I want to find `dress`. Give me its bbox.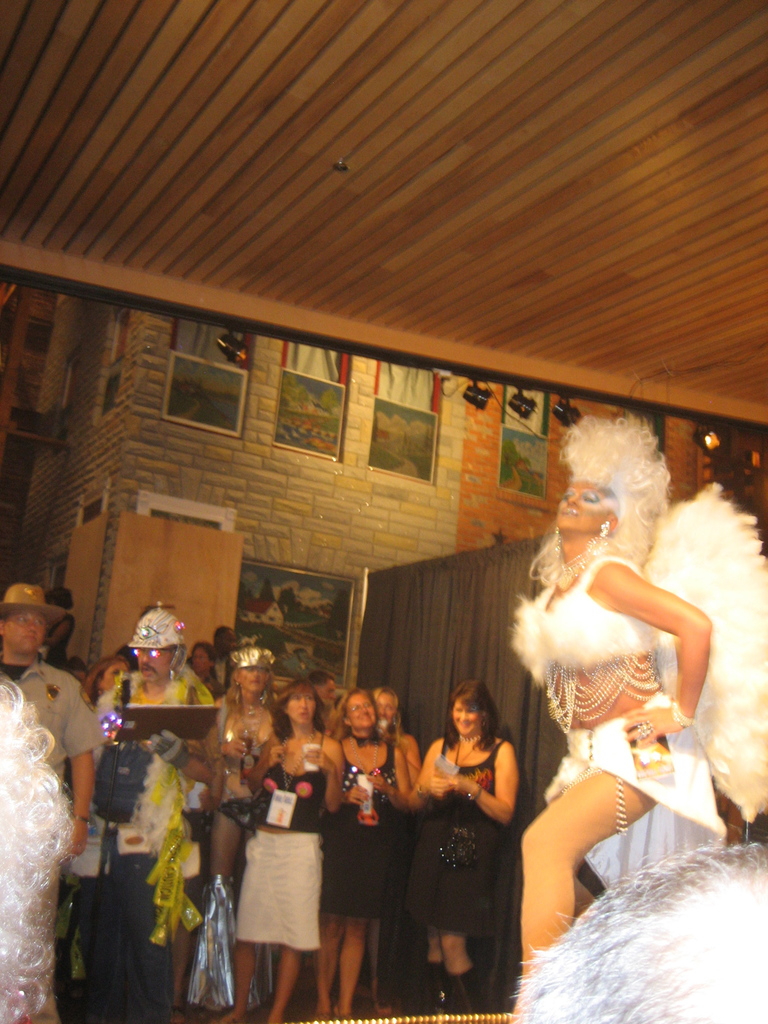
<box>408,739,506,931</box>.
